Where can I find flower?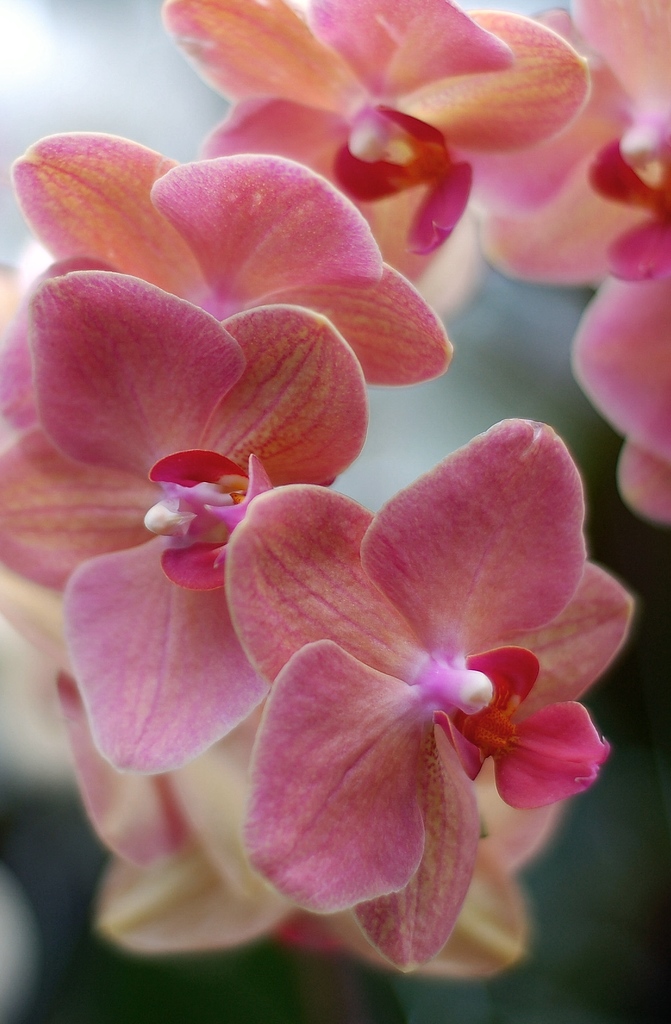
You can find it at rect(470, 0, 670, 538).
